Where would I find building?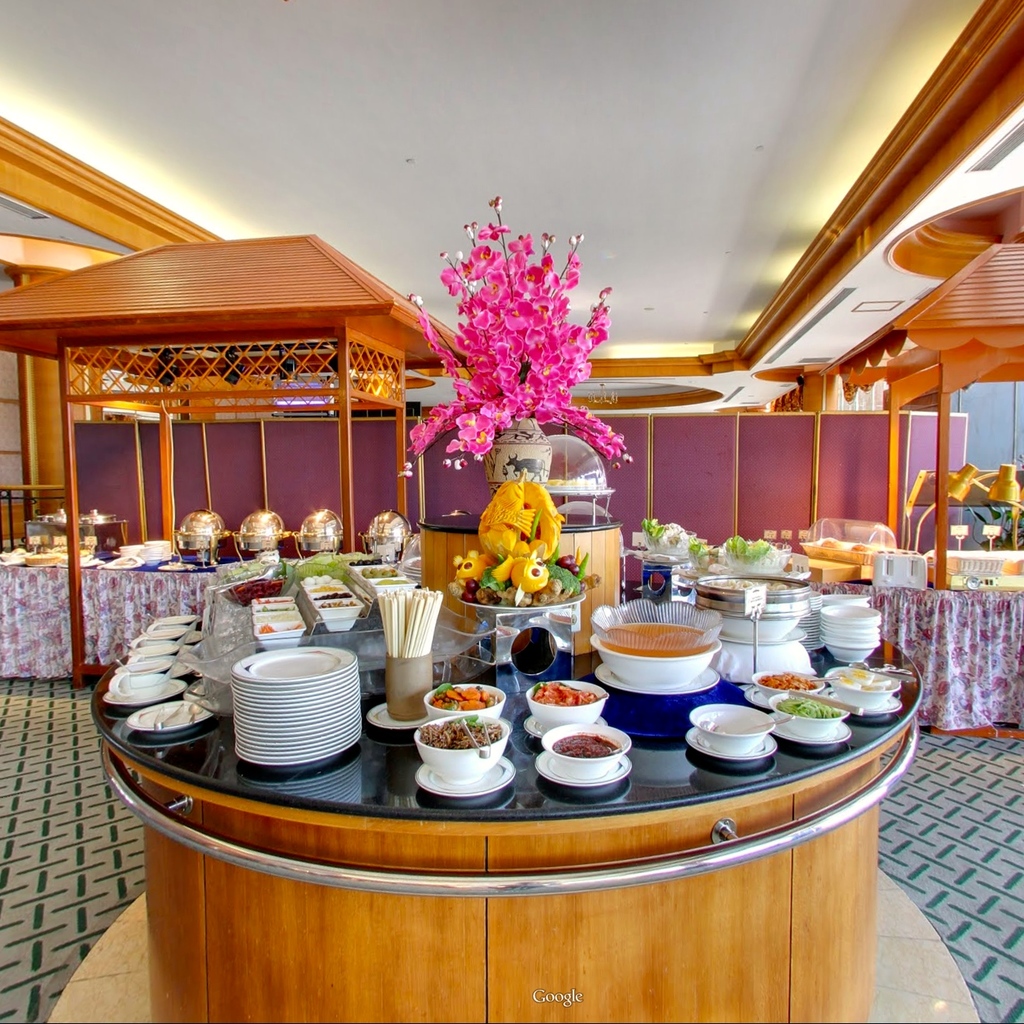
At 0,0,1023,1023.
